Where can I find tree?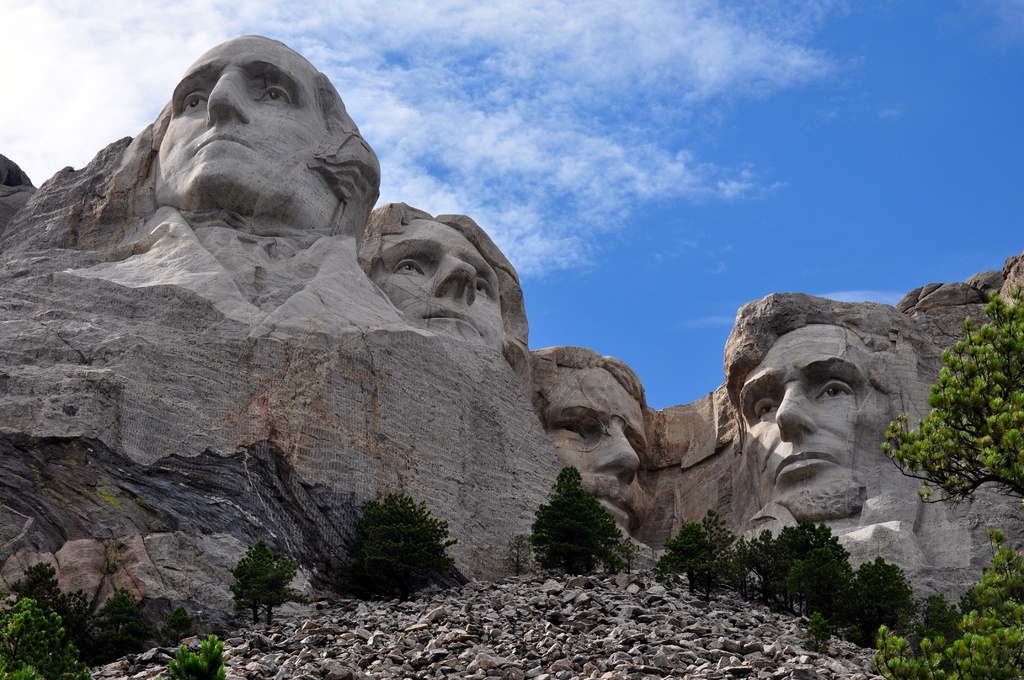
You can find it at <box>0,595,92,679</box>.
